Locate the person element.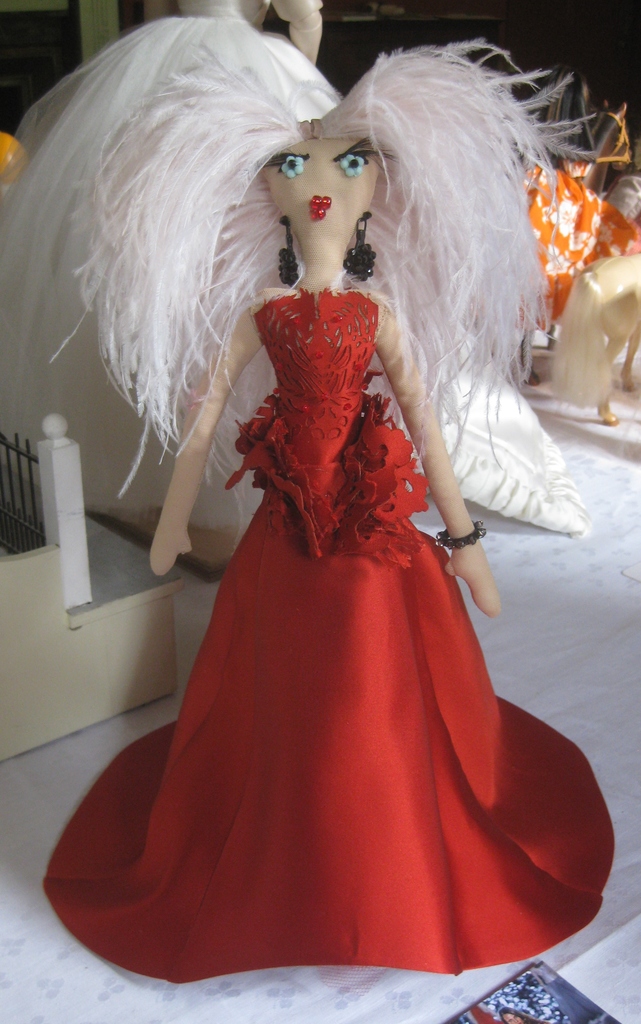
Element bbox: <box>37,21,621,996</box>.
